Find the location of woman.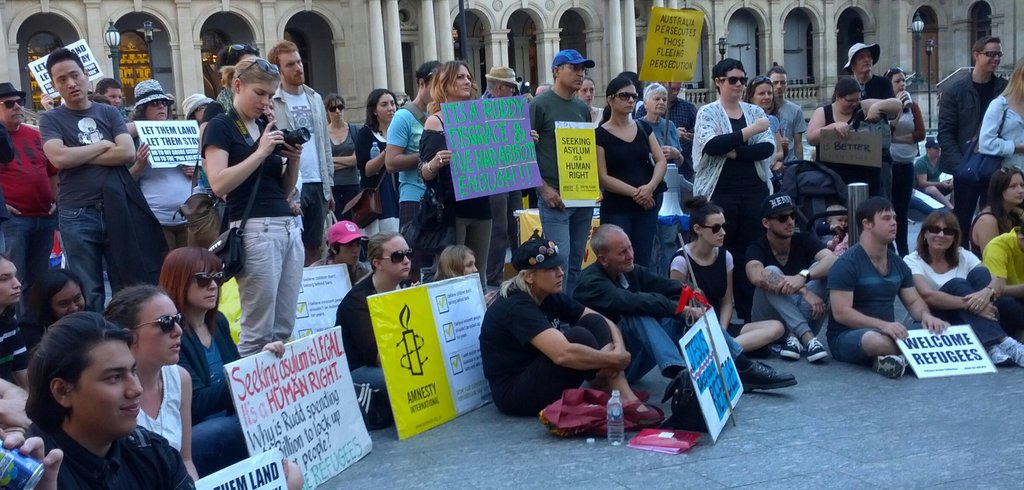
Location: x1=980, y1=56, x2=1023, y2=172.
